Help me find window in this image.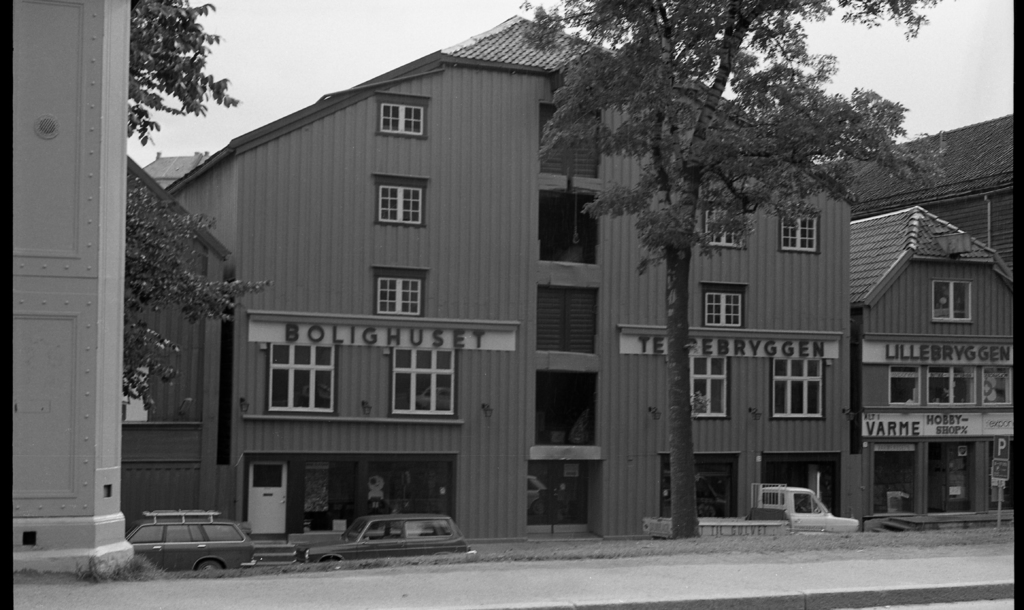
Found it: bbox(883, 361, 924, 408).
